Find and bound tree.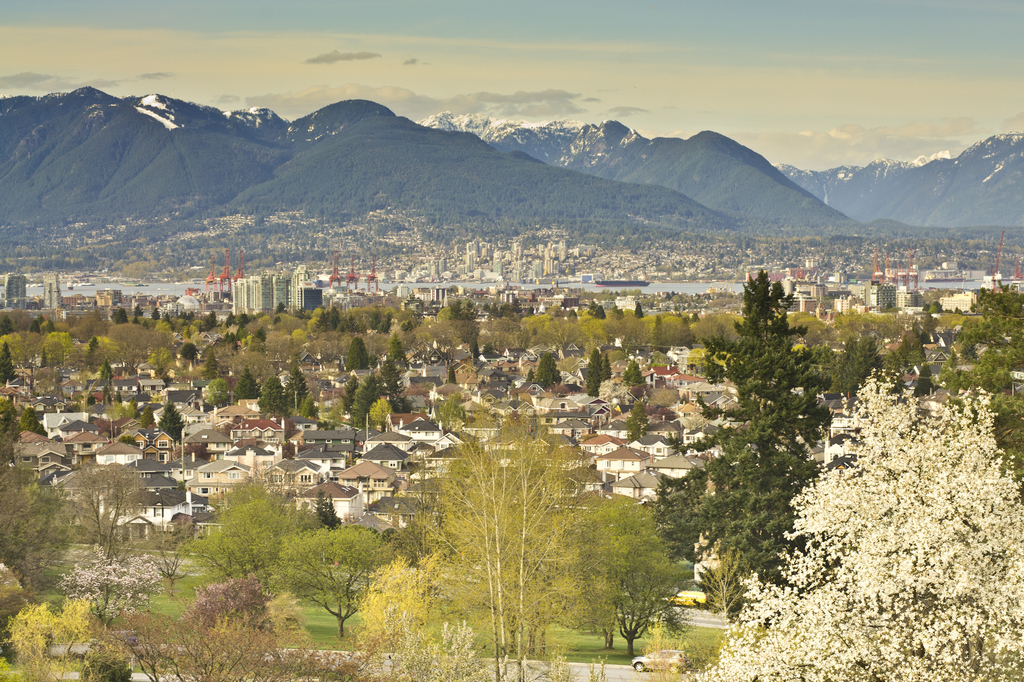
Bound: (237, 368, 263, 396).
